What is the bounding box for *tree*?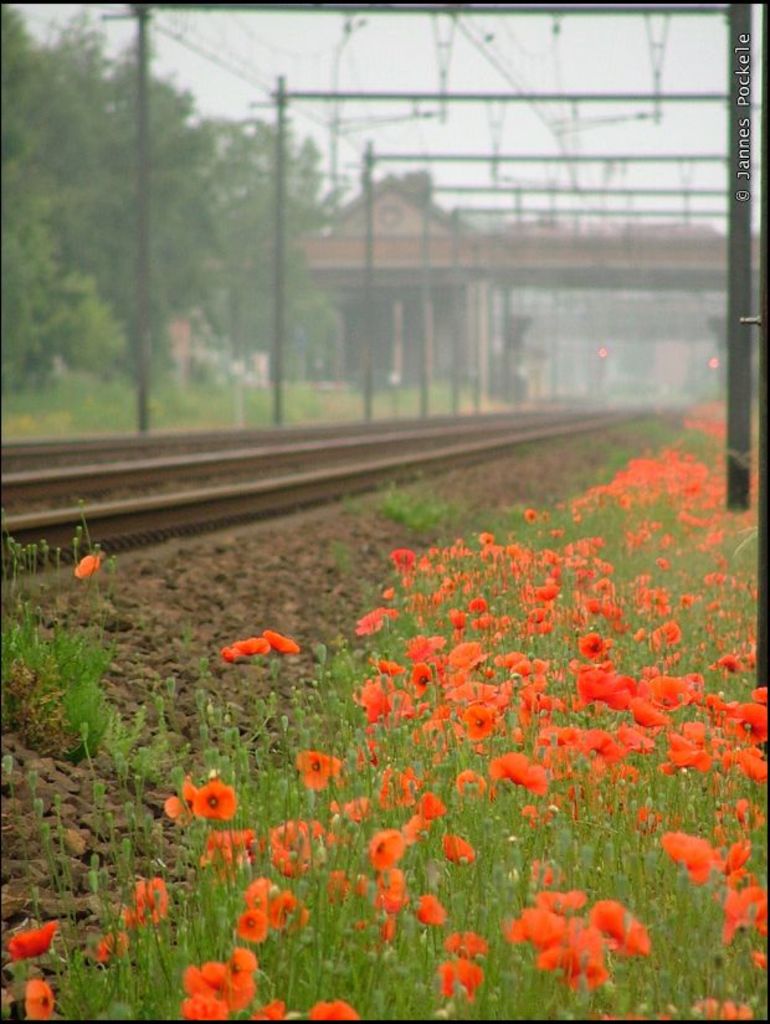
<bbox>0, 206, 35, 400</bbox>.
